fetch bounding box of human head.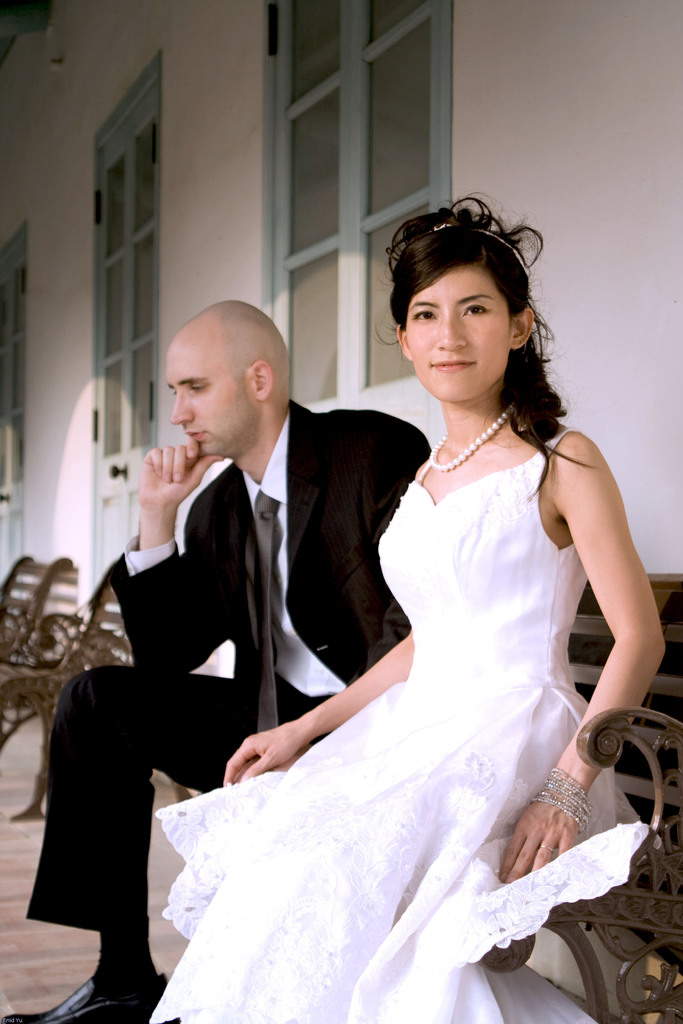
Bbox: [x1=397, y1=221, x2=538, y2=400].
